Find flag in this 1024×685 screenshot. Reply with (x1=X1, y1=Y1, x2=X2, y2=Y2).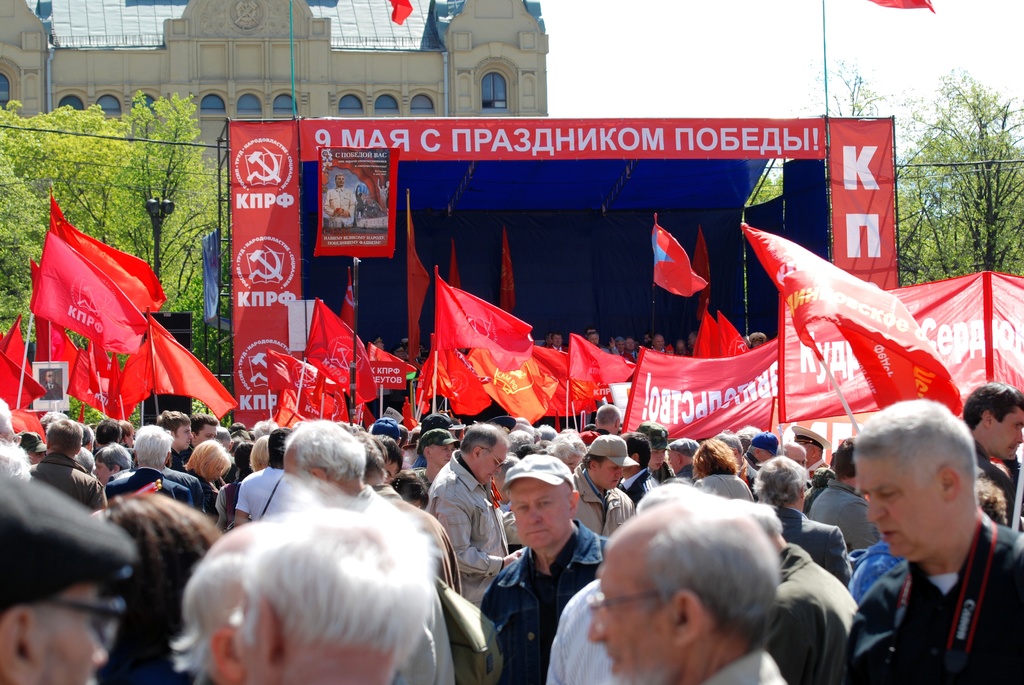
(x1=369, y1=345, x2=420, y2=369).
